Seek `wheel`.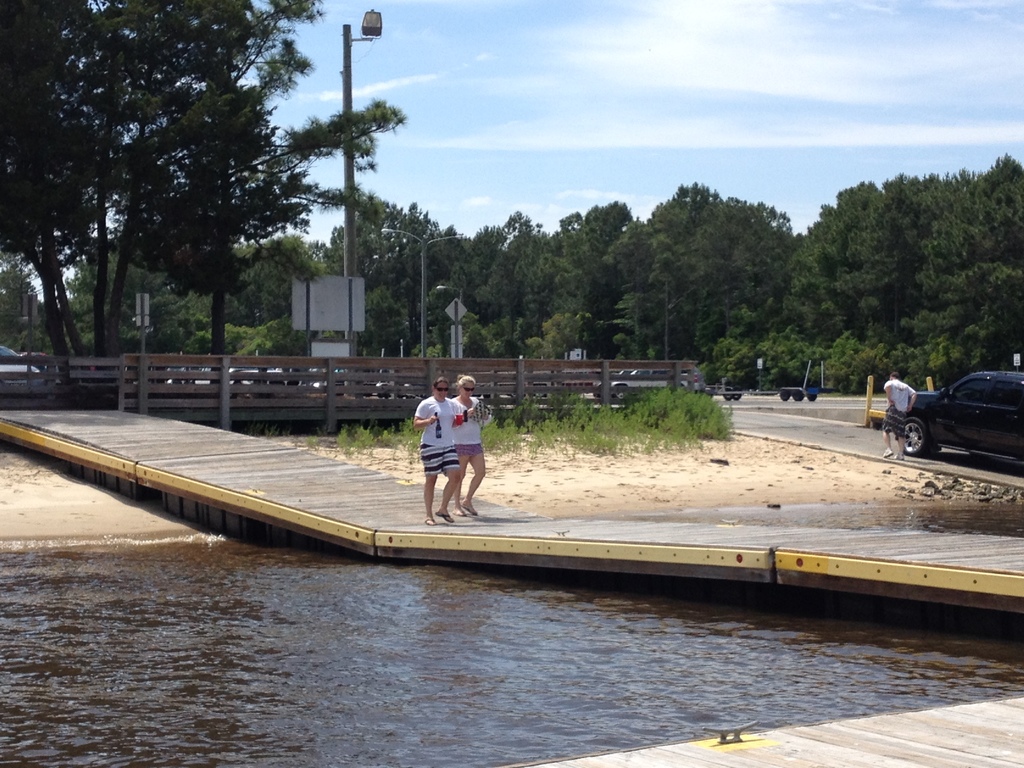
crop(807, 392, 817, 401).
